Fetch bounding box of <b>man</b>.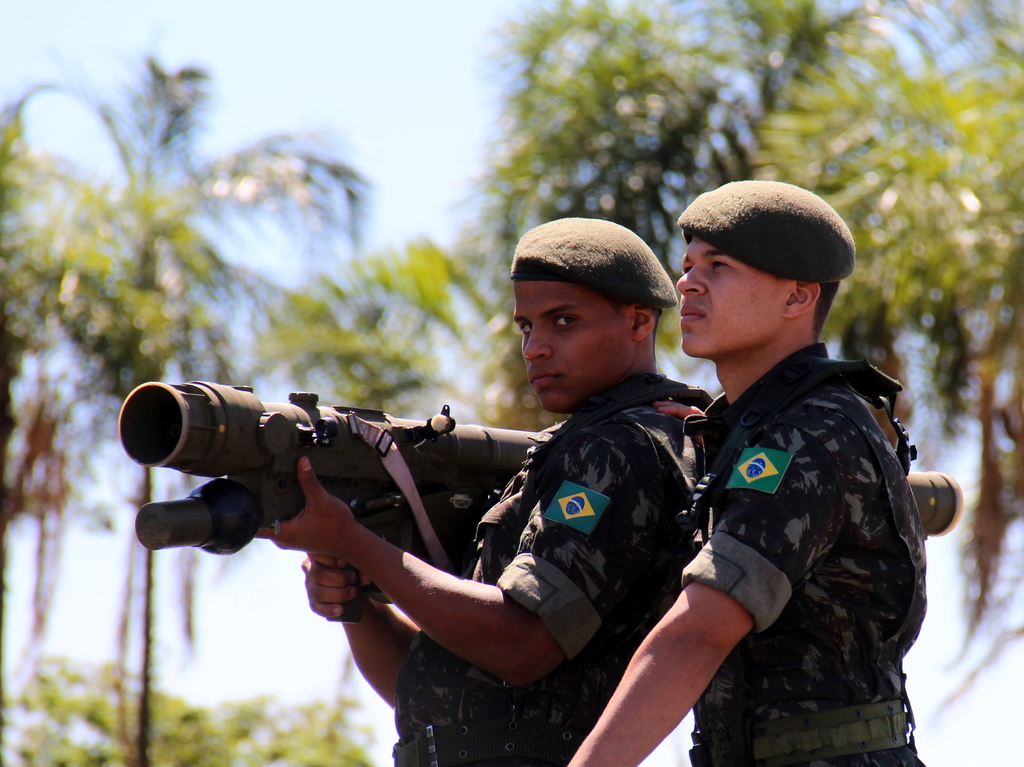
Bbox: 252 219 712 766.
